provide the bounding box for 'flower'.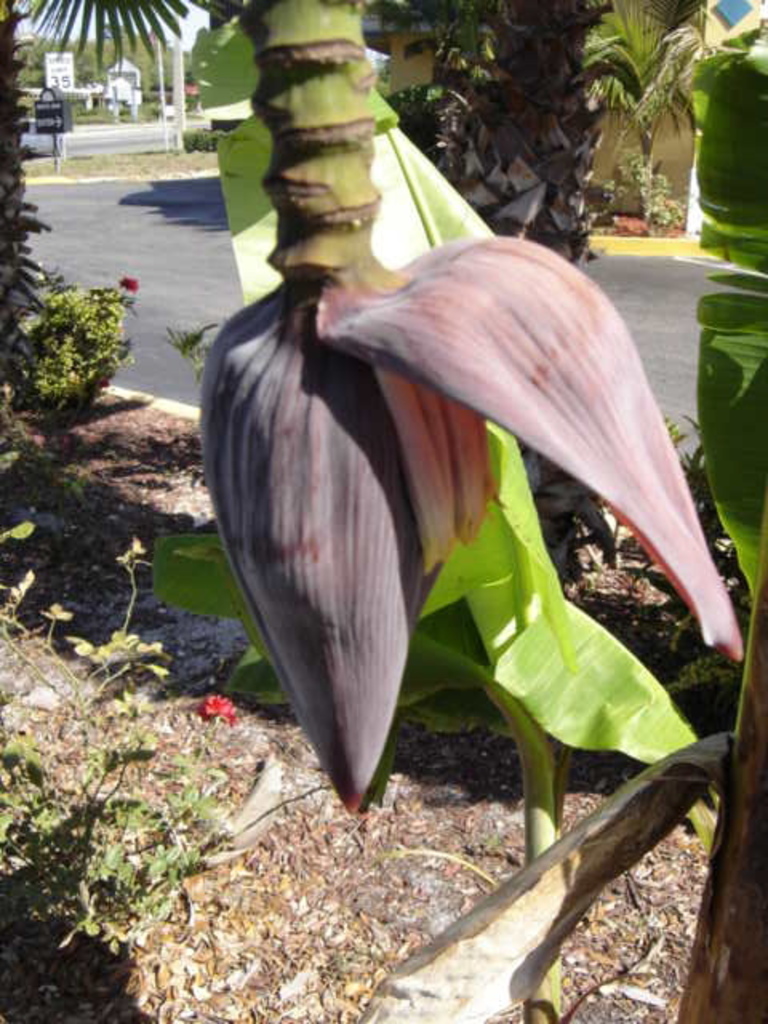
Rect(197, 690, 243, 730).
